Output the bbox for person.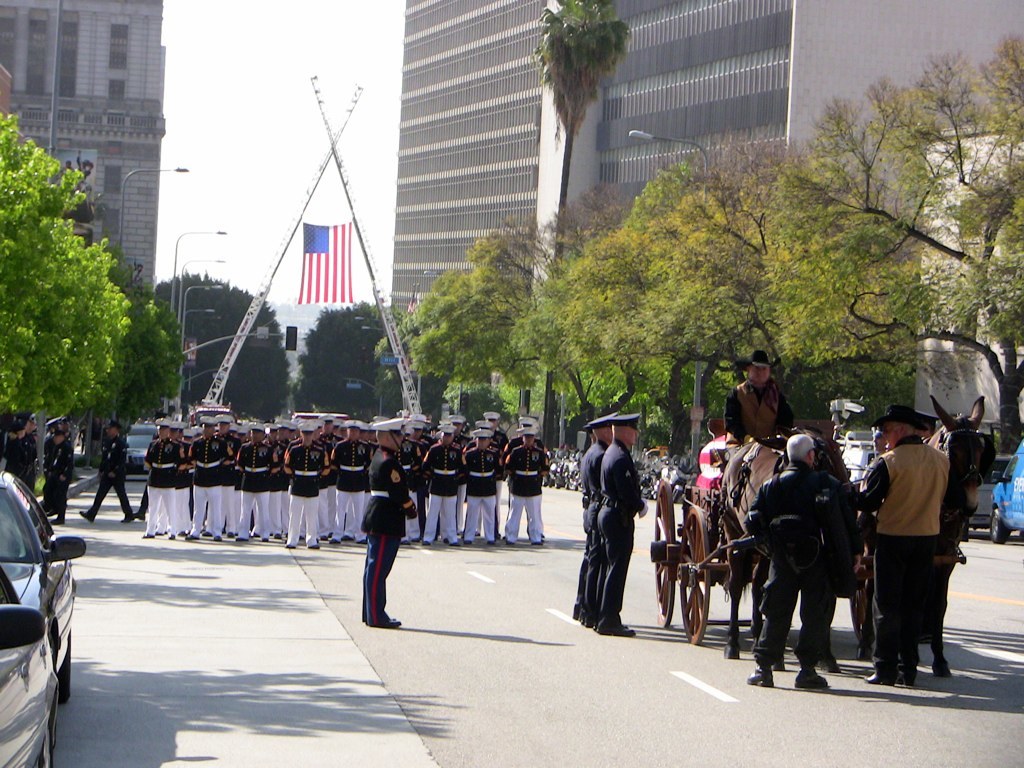
box=[37, 416, 76, 522].
